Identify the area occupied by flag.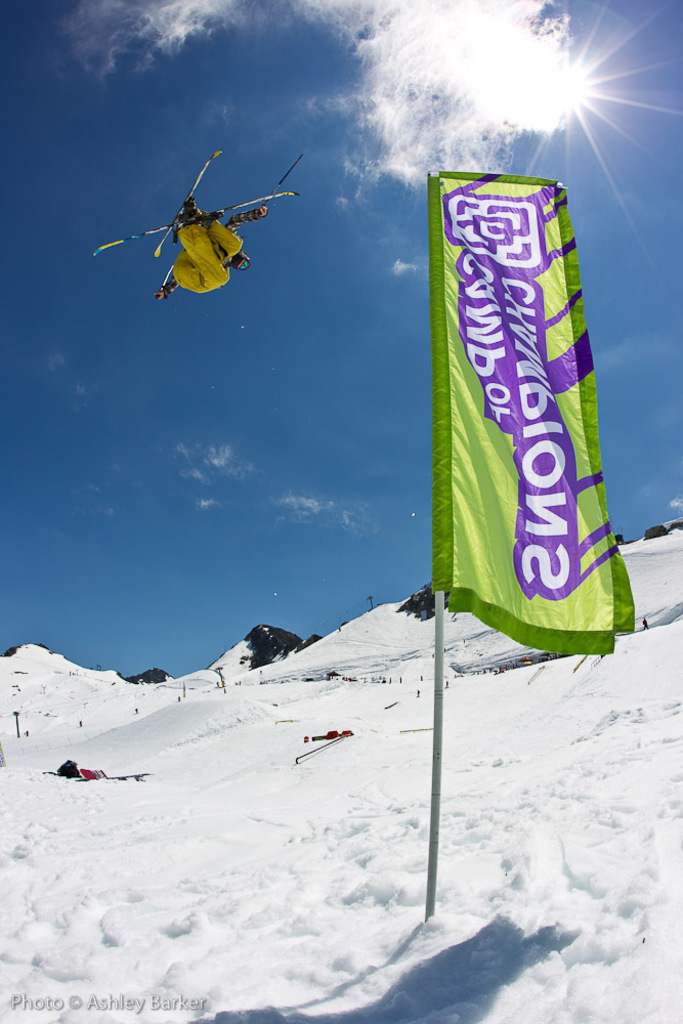
Area: (422, 175, 644, 652).
